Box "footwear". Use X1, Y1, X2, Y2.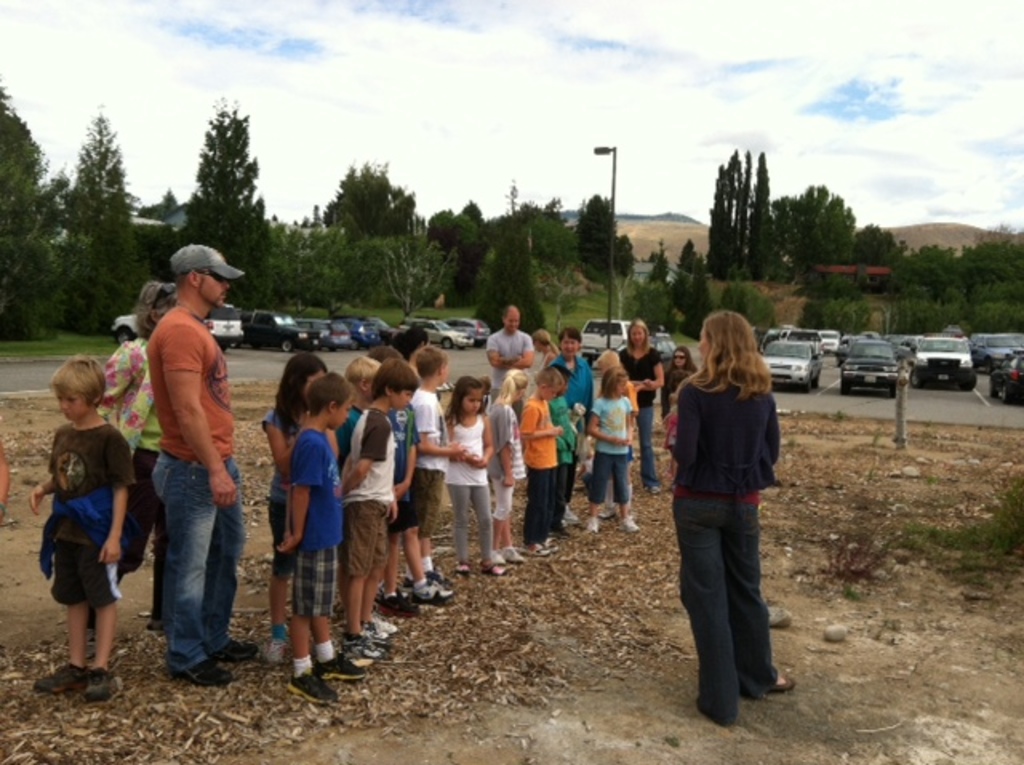
648, 482, 661, 496.
